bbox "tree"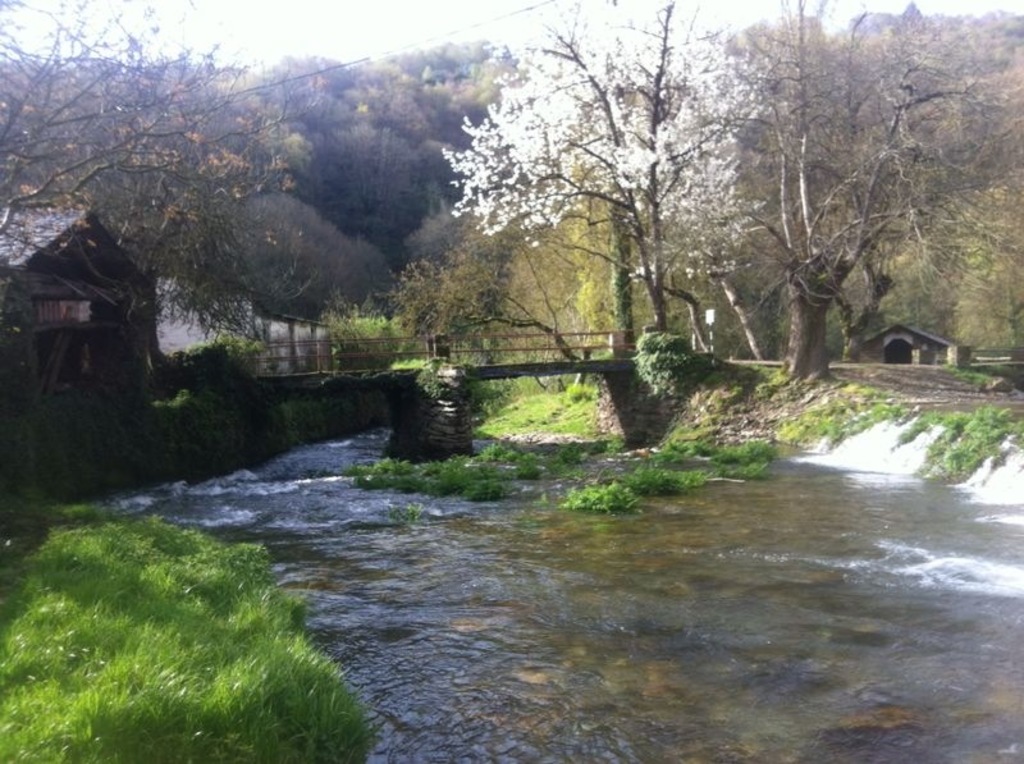
<region>0, 0, 301, 342</region>
